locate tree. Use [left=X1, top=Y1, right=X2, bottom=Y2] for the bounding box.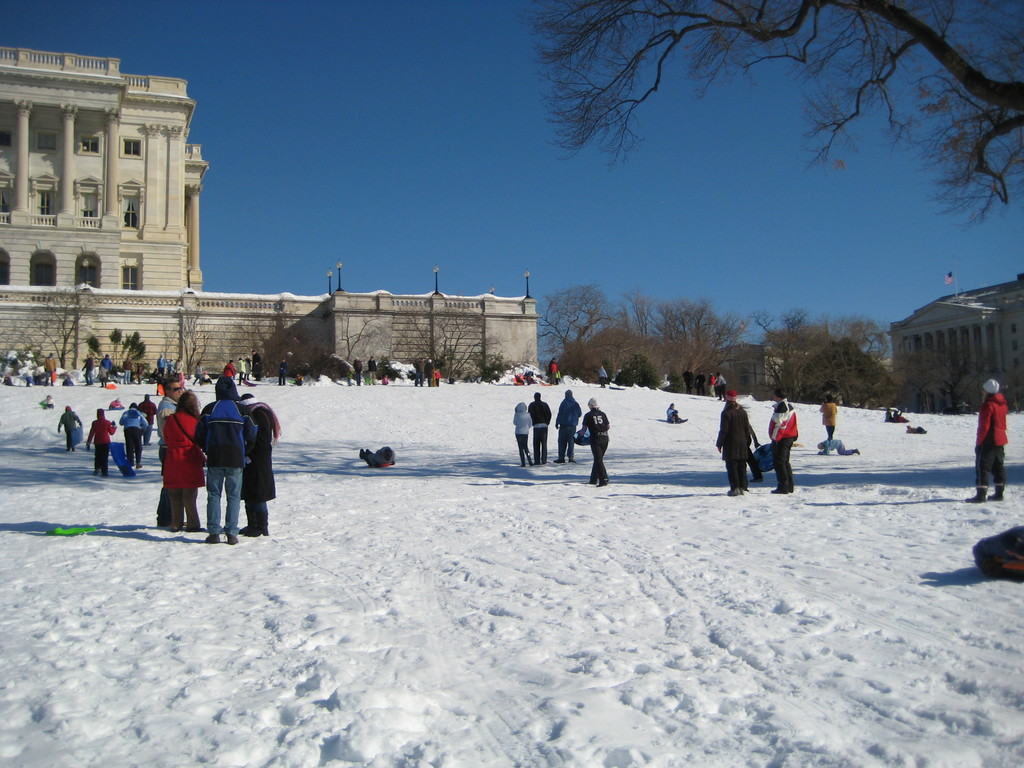
[left=817, top=320, right=895, bottom=413].
